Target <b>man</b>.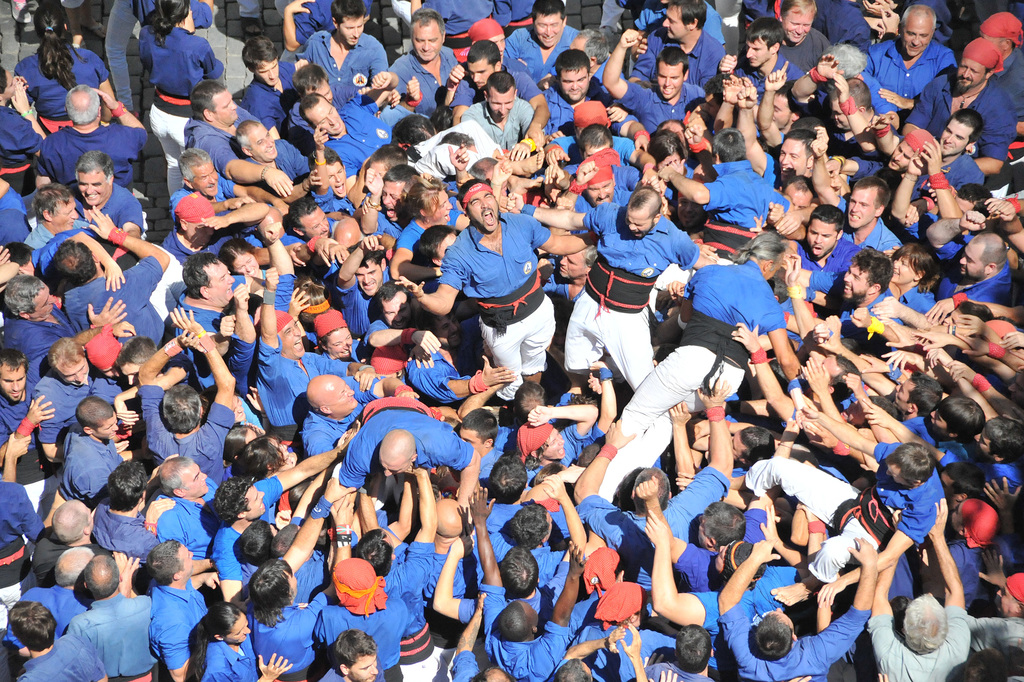
Target region: Rect(28, 324, 109, 464).
